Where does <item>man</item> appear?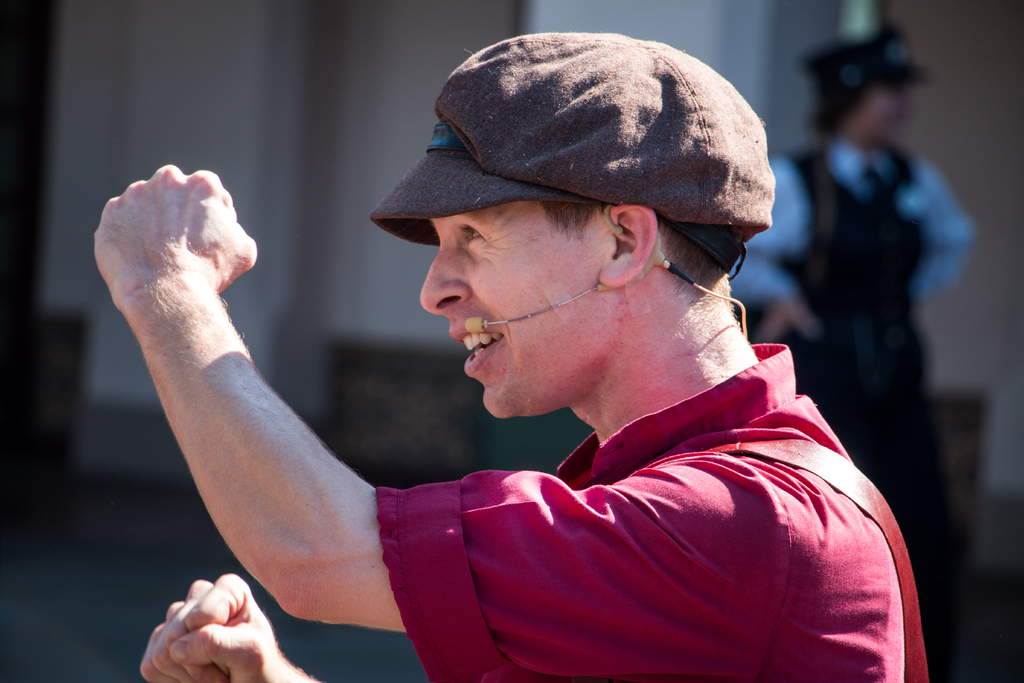
Appears at bbox=[251, 43, 935, 682].
